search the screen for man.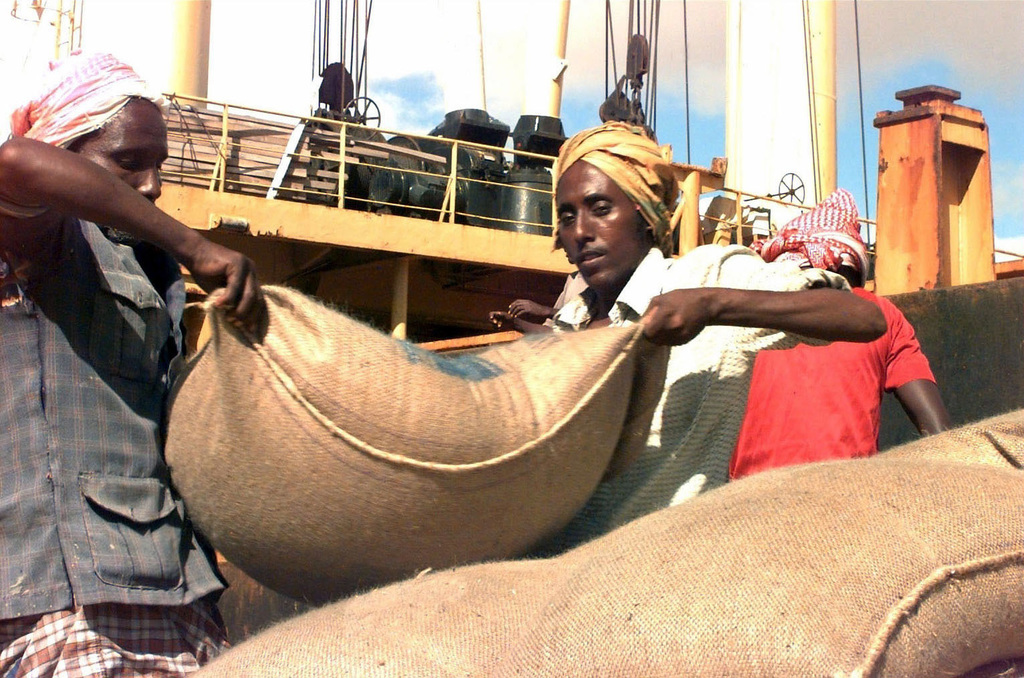
Found at l=0, t=47, r=268, b=677.
